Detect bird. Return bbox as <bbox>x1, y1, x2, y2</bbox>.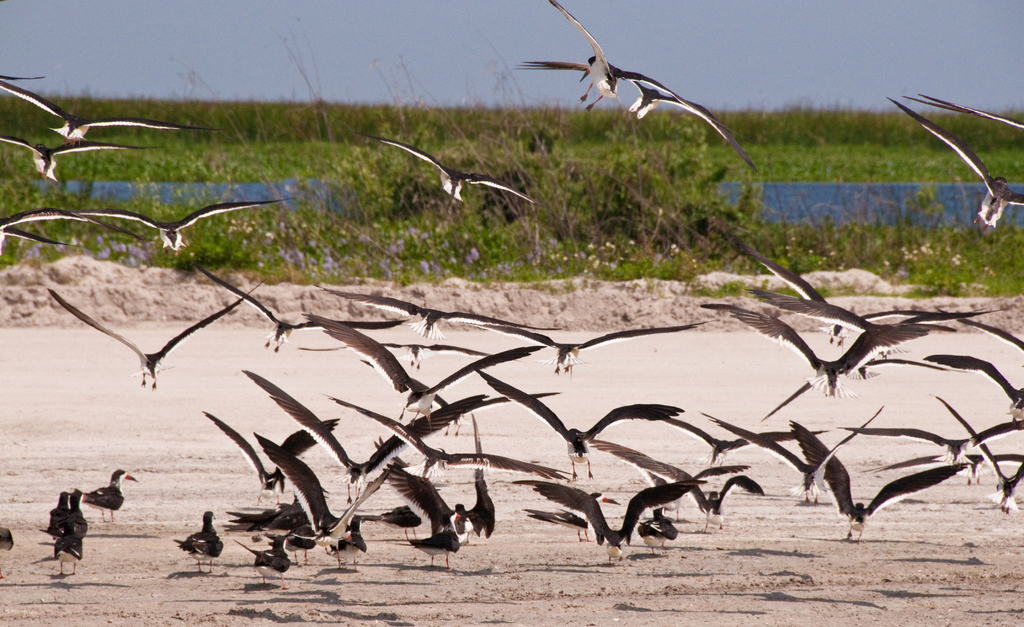
<bbox>899, 88, 1023, 131</bbox>.
